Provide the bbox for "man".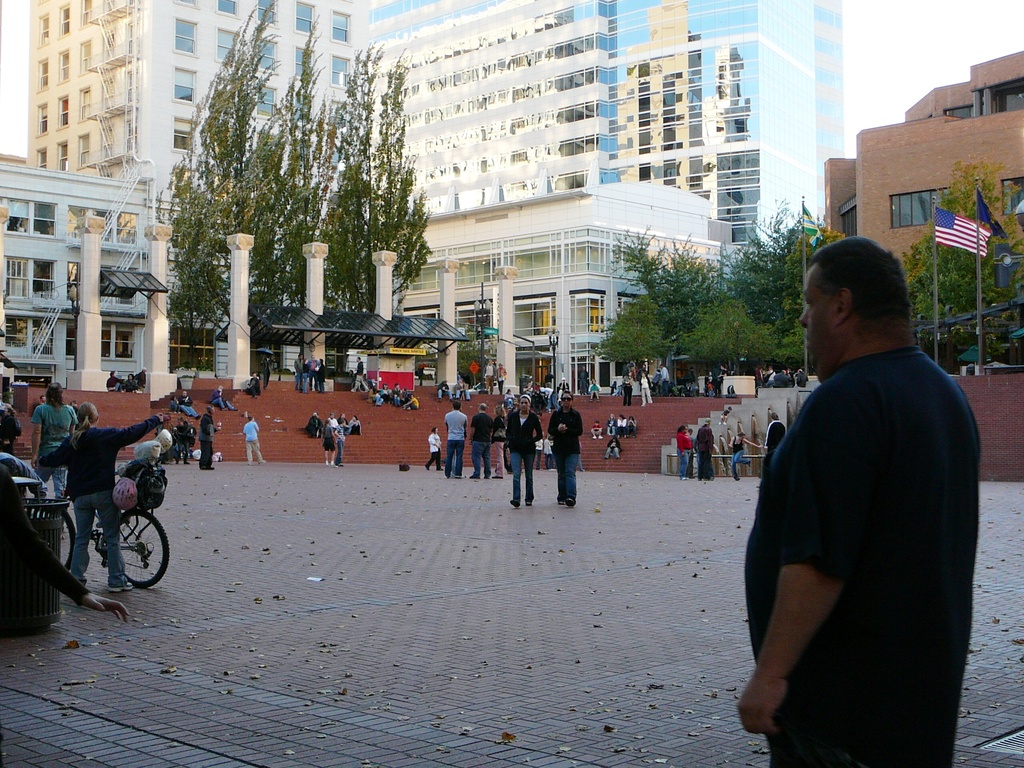
detection(106, 371, 123, 390).
